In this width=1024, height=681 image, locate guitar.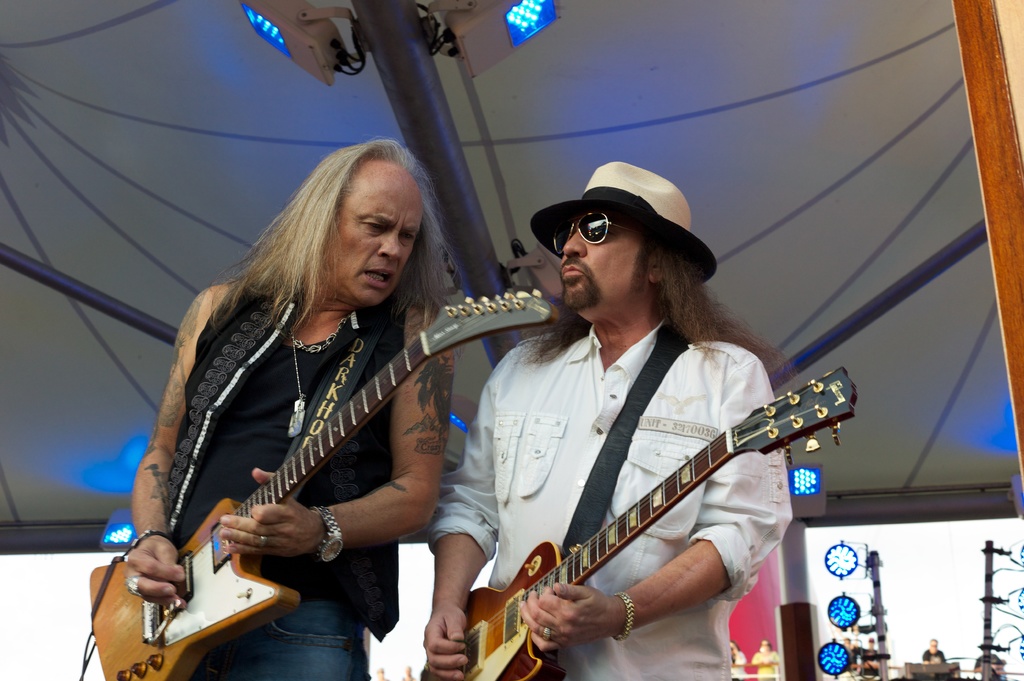
Bounding box: (73,291,565,680).
